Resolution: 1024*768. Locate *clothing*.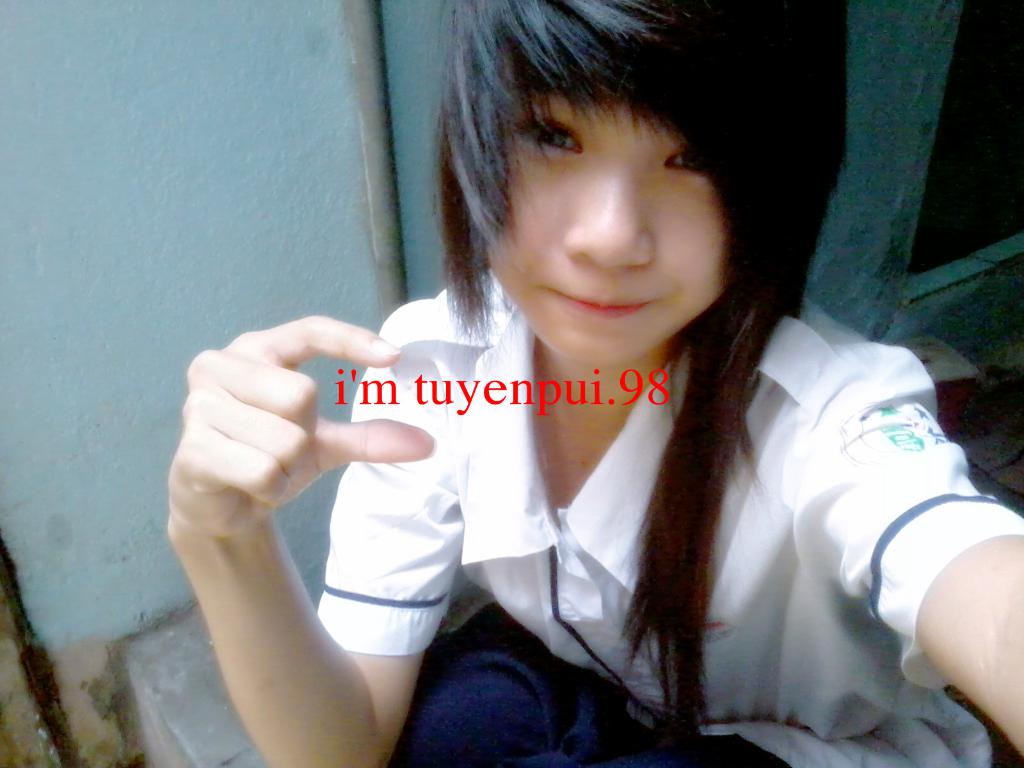
[341, 260, 984, 733].
